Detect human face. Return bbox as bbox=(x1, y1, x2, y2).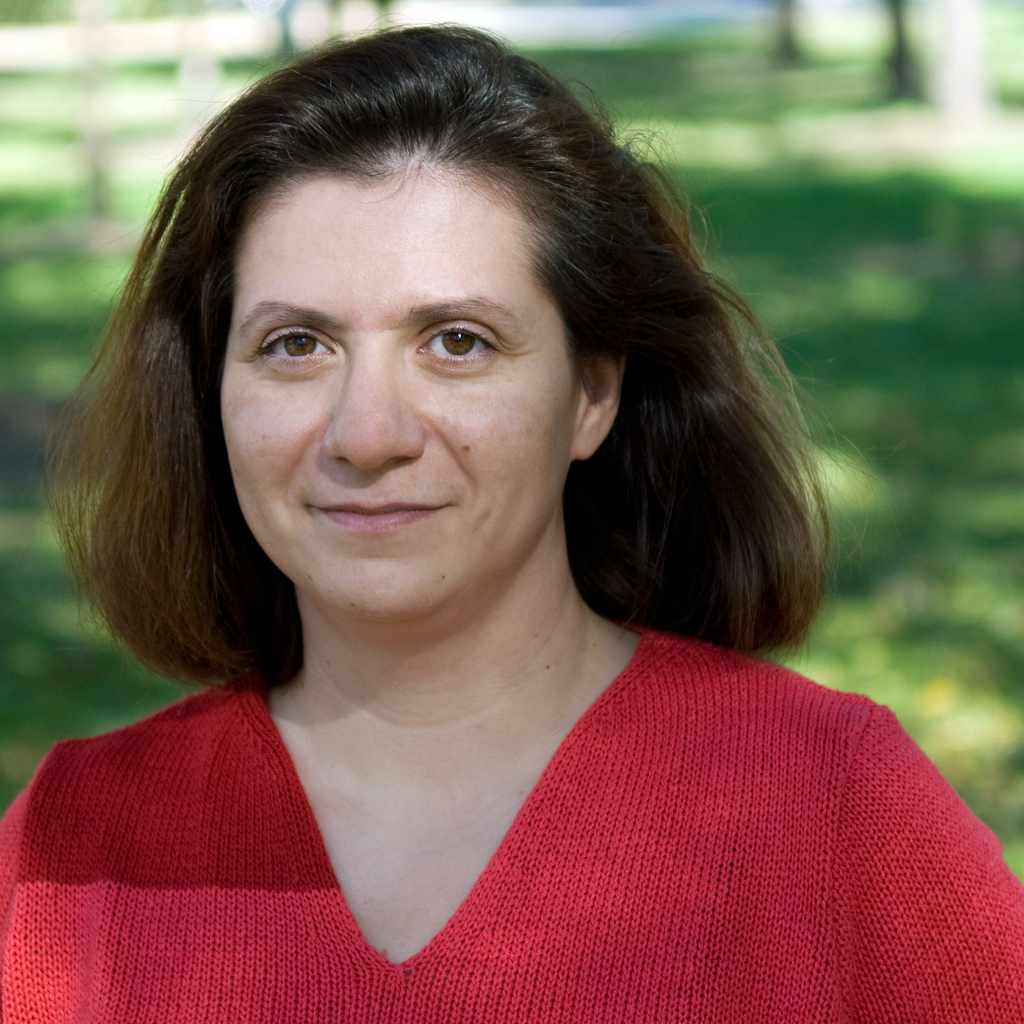
bbox=(223, 171, 574, 614).
